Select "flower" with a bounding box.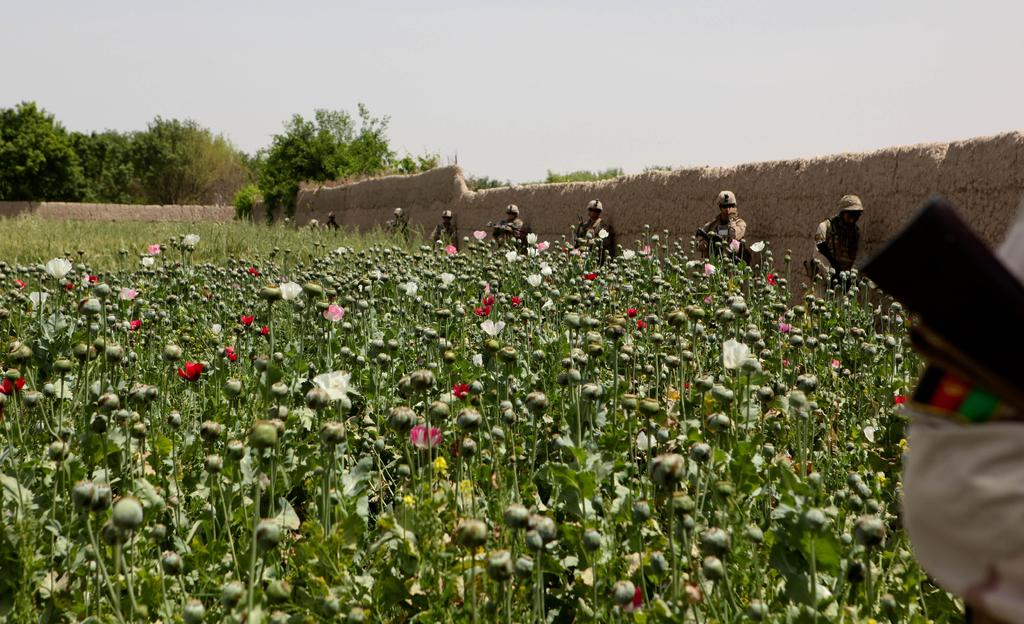
[523,272,544,290].
